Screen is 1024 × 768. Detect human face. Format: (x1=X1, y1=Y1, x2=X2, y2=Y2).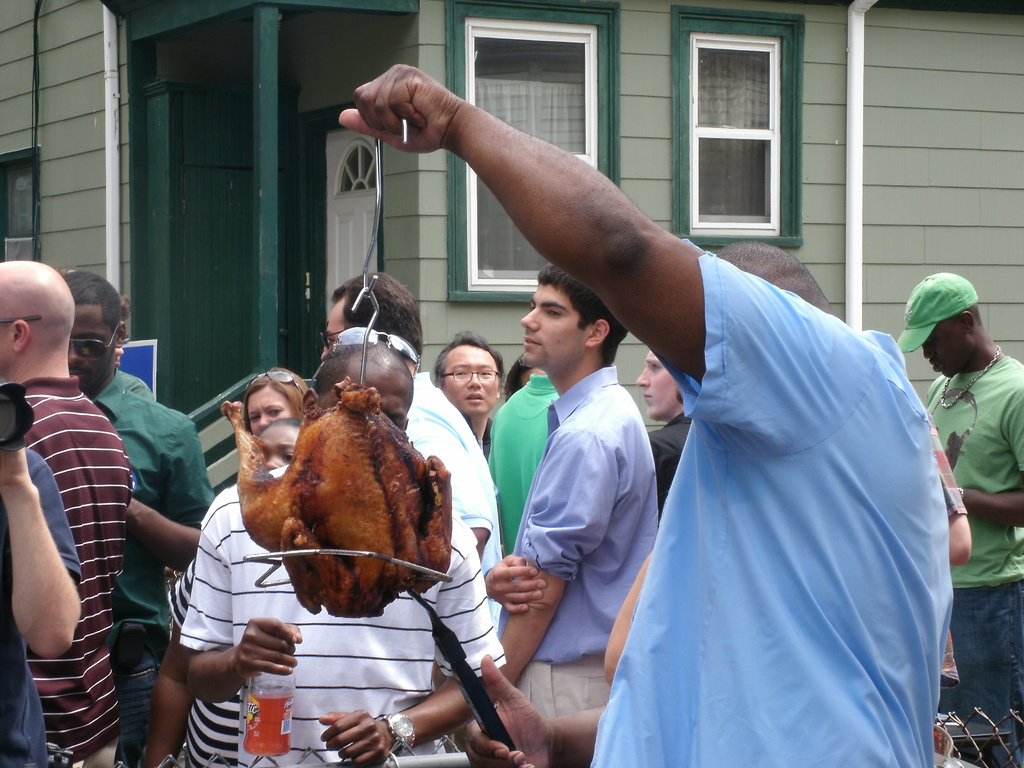
(x1=922, y1=321, x2=975, y2=377).
